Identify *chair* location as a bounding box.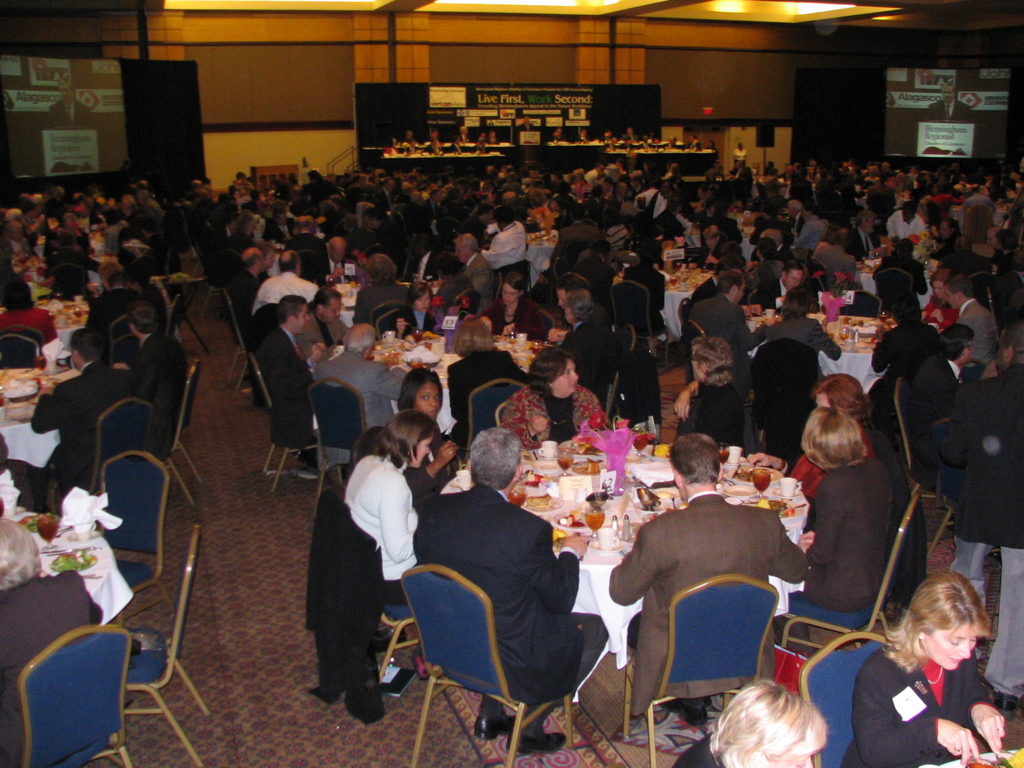
(left=603, top=335, right=657, bottom=427).
